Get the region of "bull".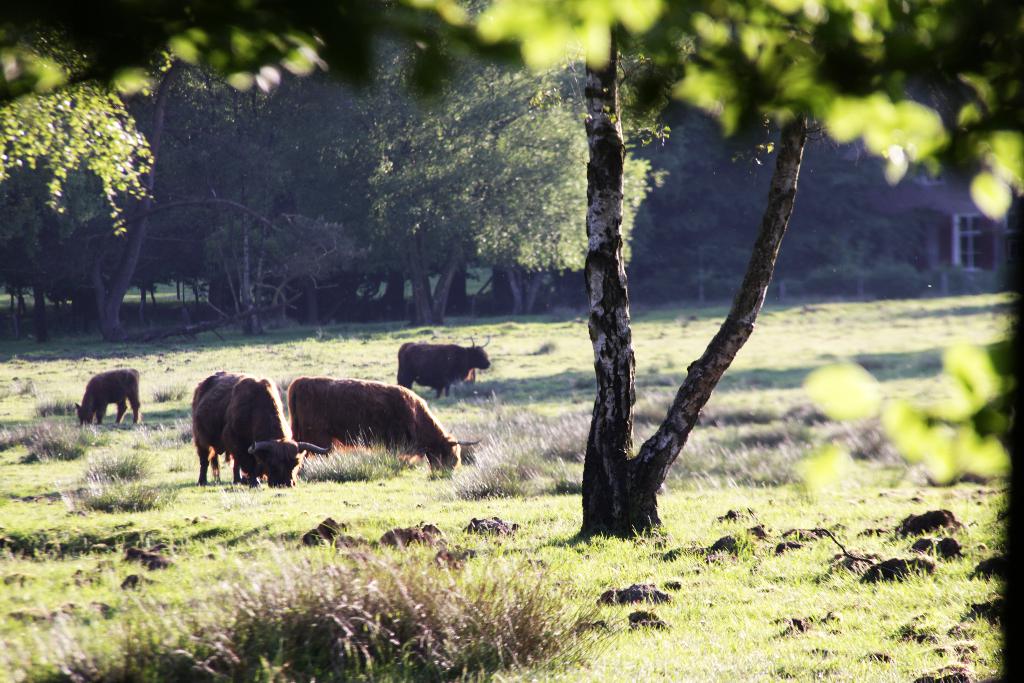
<bbox>396, 339, 492, 400</bbox>.
